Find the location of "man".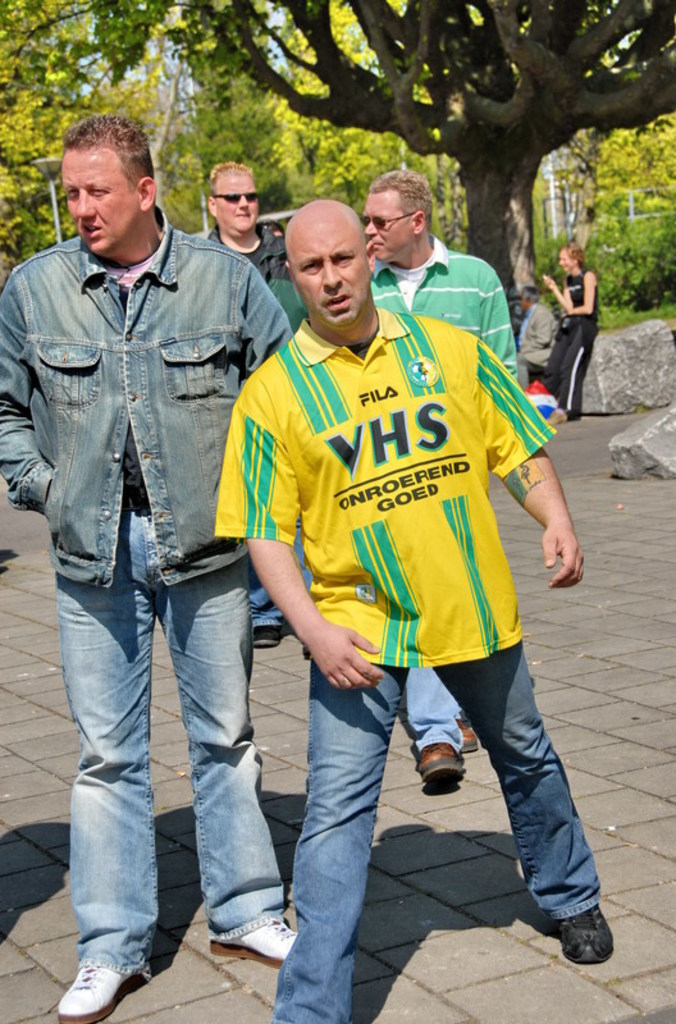
Location: <bbox>24, 108, 314, 966</bbox>.
